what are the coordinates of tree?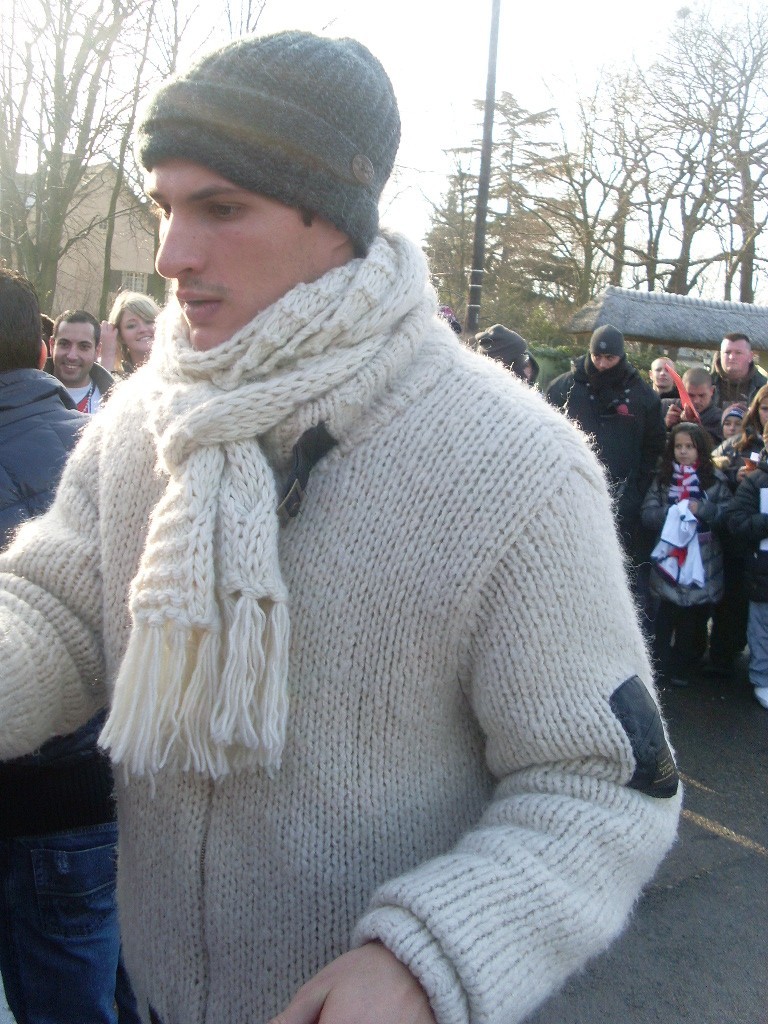
bbox=[0, 0, 265, 367].
